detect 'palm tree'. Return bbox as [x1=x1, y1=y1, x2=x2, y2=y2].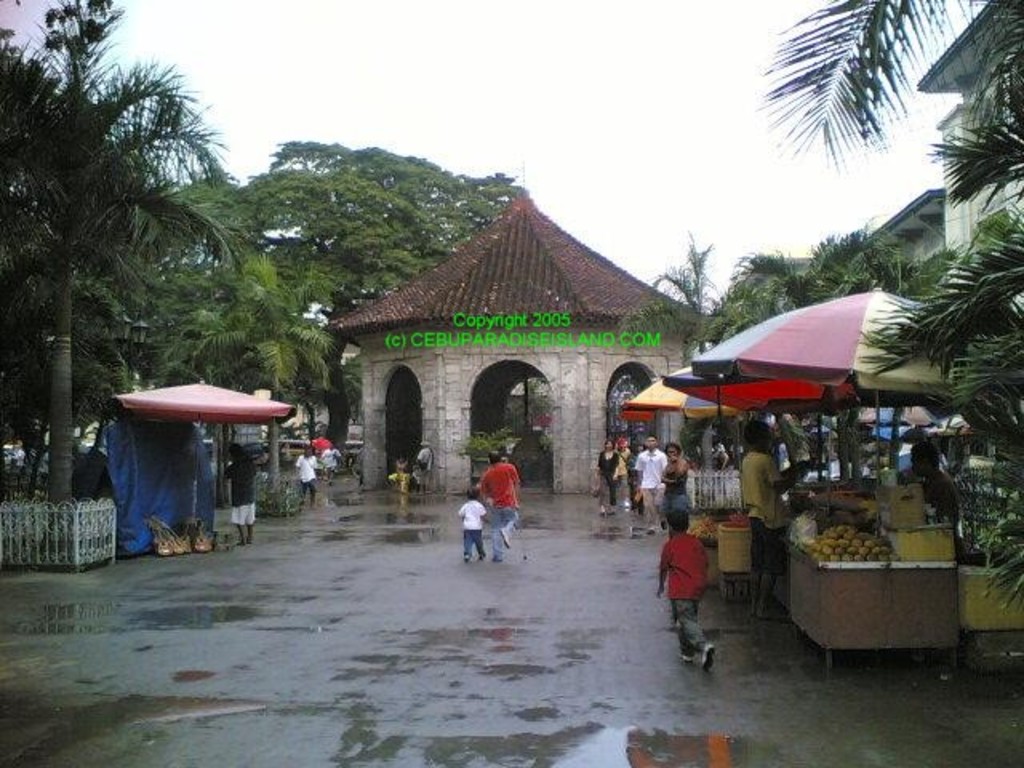
[x1=16, y1=56, x2=234, y2=477].
